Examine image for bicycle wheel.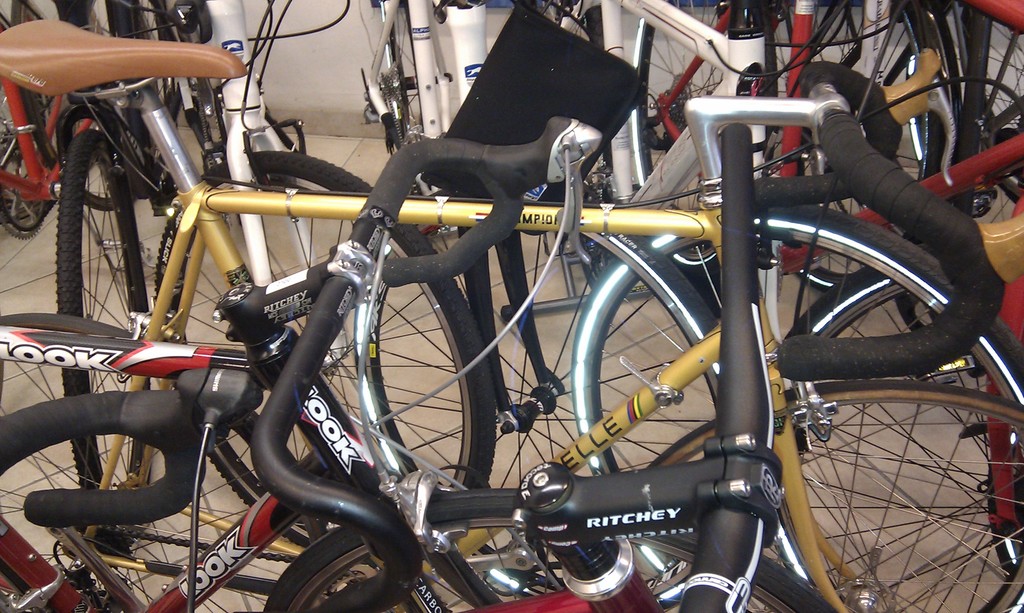
Examination result: pyautogui.locateOnScreen(350, 184, 734, 612).
